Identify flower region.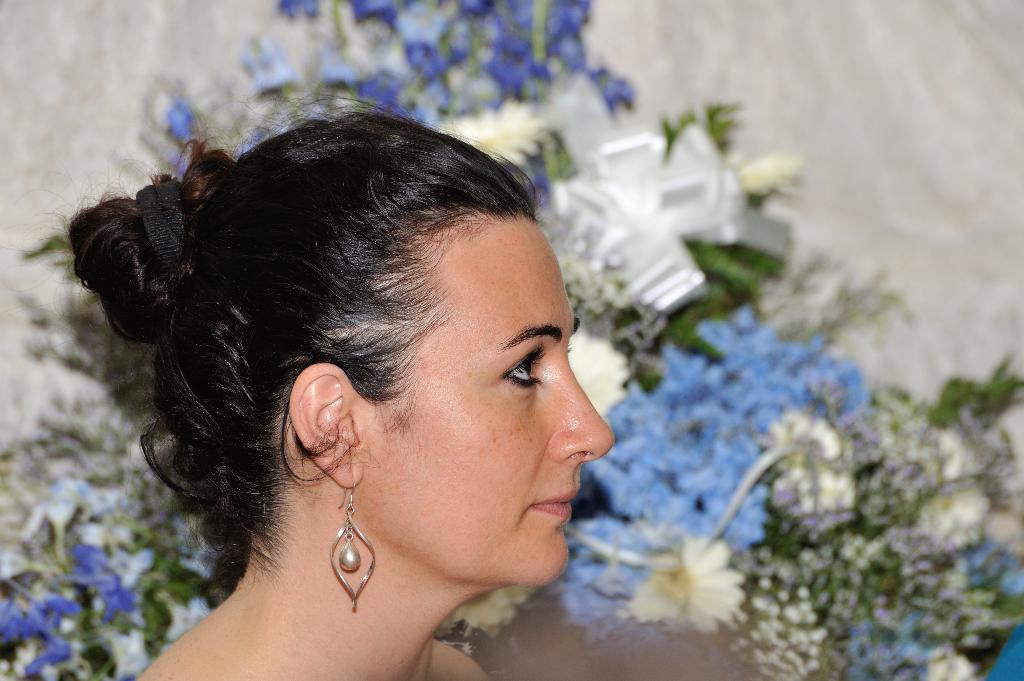
Region: (left=2, top=576, right=65, bottom=680).
